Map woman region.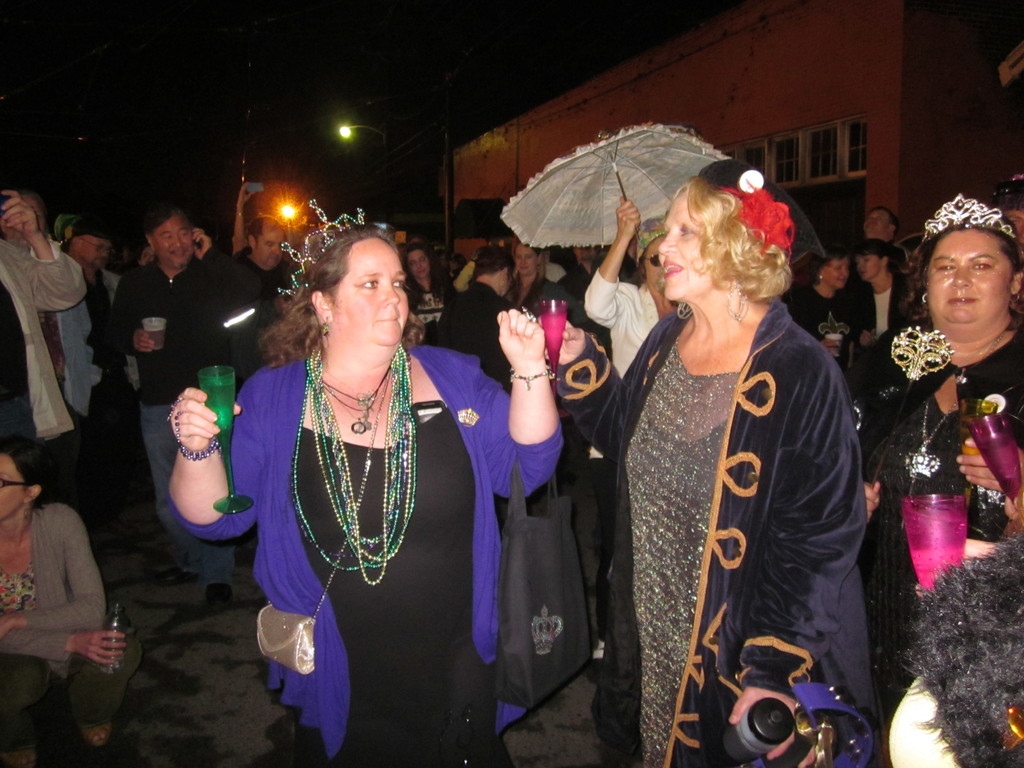
Mapped to locate(396, 238, 465, 348).
